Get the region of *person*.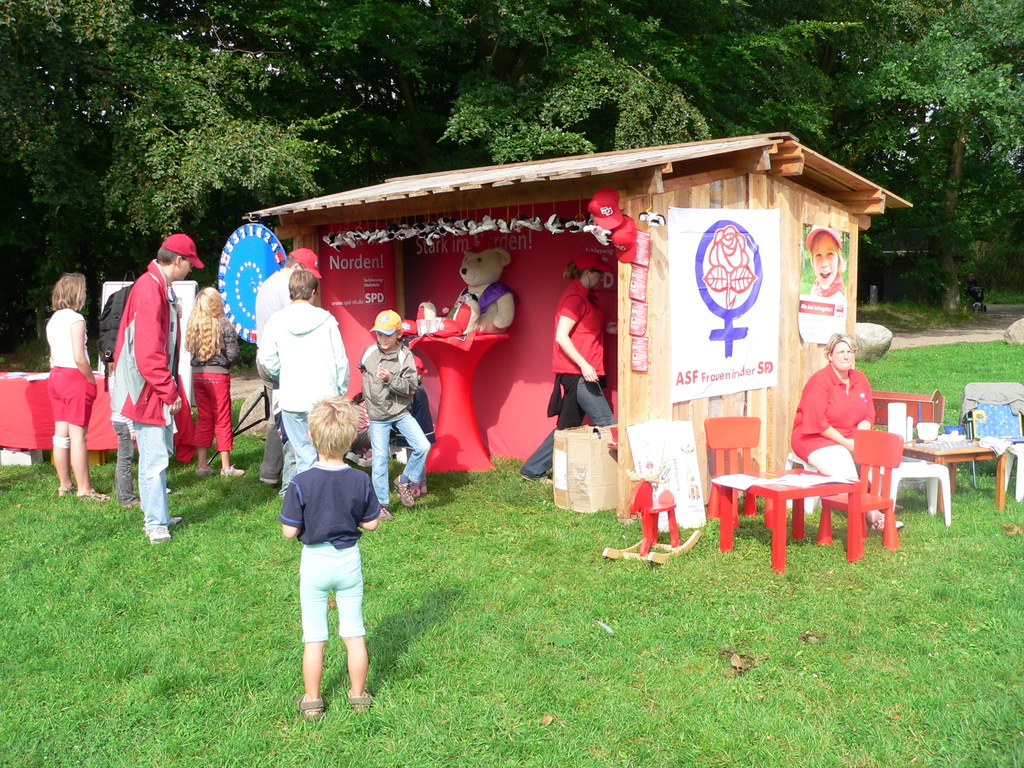
x1=354, y1=305, x2=432, y2=521.
